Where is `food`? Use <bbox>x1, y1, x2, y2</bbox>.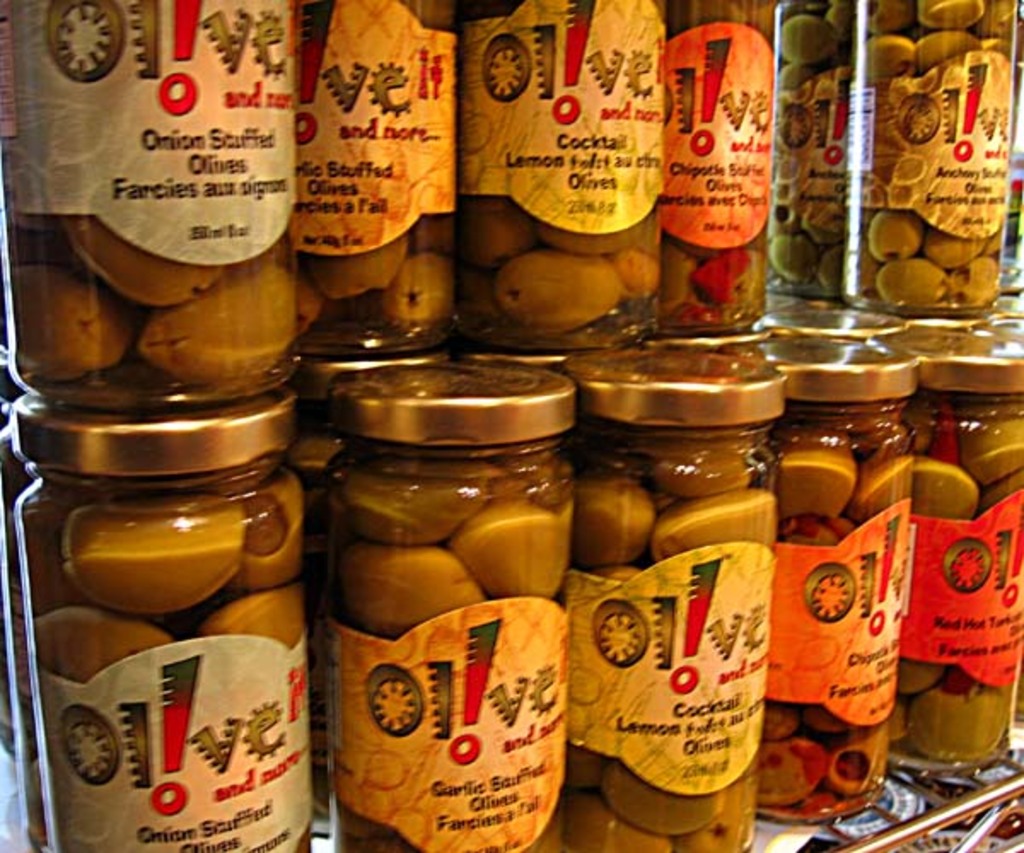
<bbox>555, 793, 662, 851</bbox>.
